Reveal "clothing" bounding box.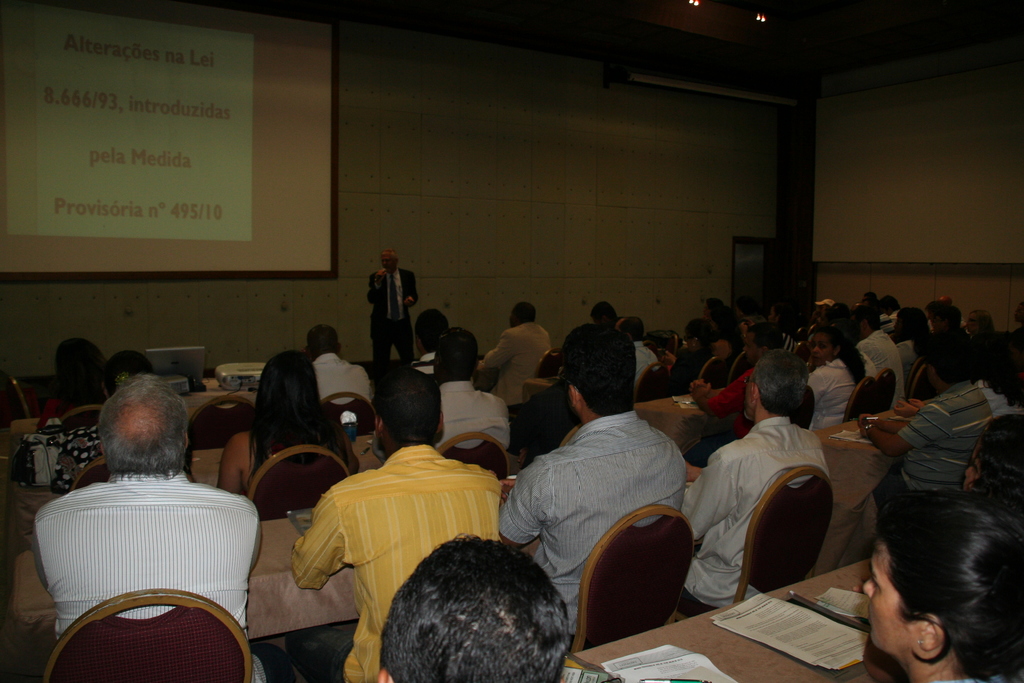
Revealed: 481, 322, 552, 407.
